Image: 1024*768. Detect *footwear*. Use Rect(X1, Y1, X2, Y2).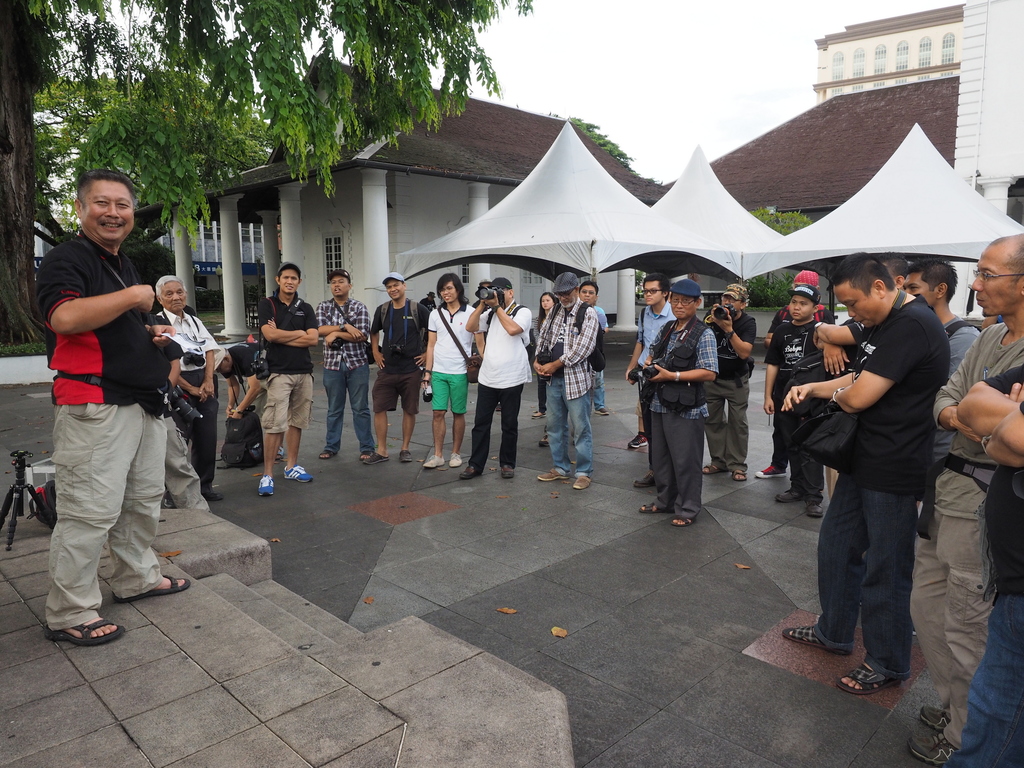
Rect(731, 467, 747, 481).
